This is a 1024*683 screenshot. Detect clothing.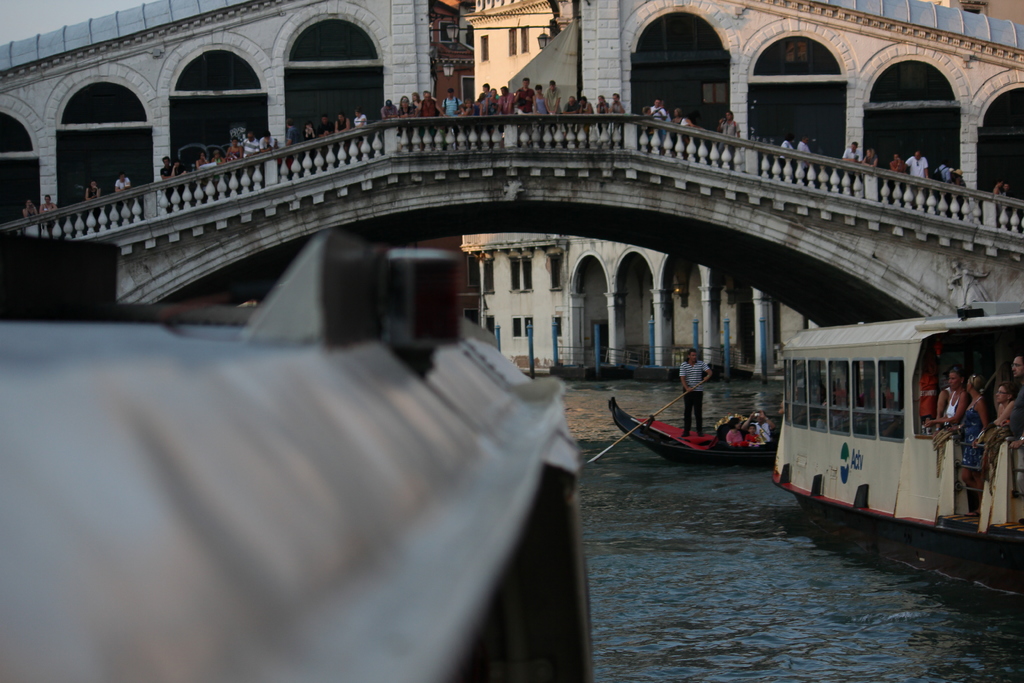
BBox(712, 421, 728, 446).
